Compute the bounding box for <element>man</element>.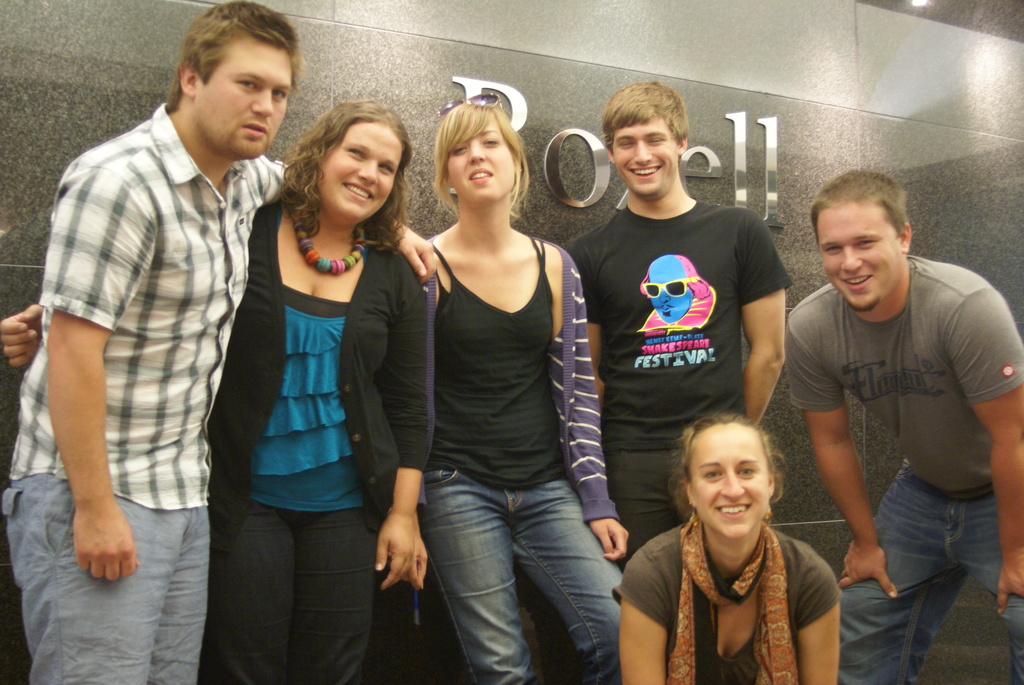
bbox(0, 0, 436, 684).
